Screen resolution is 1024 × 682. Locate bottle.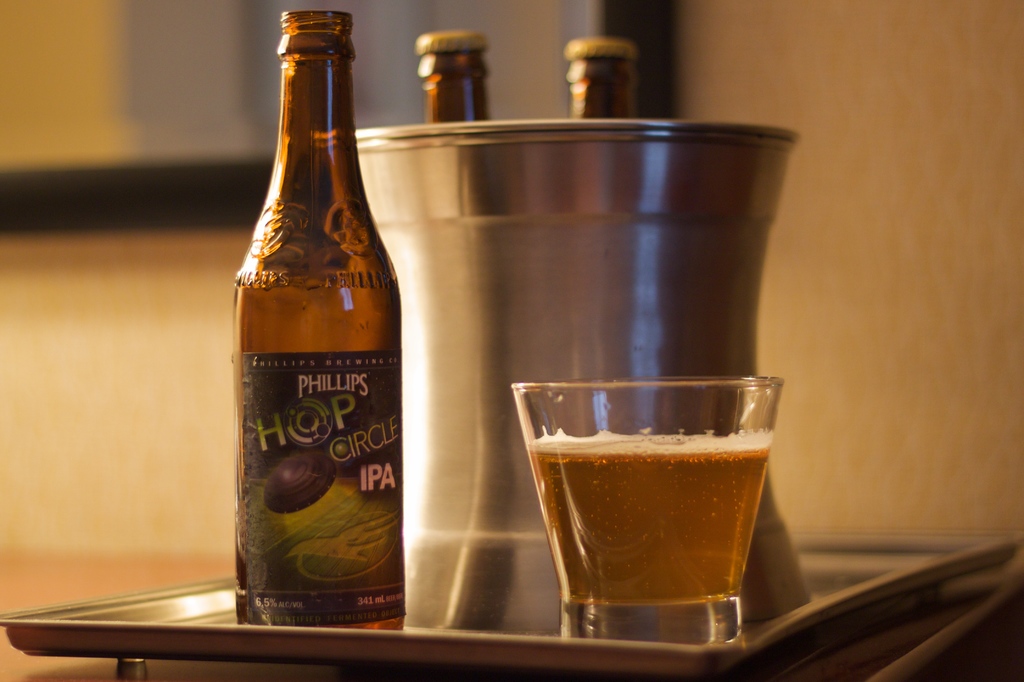
[x1=418, y1=26, x2=493, y2=142].
